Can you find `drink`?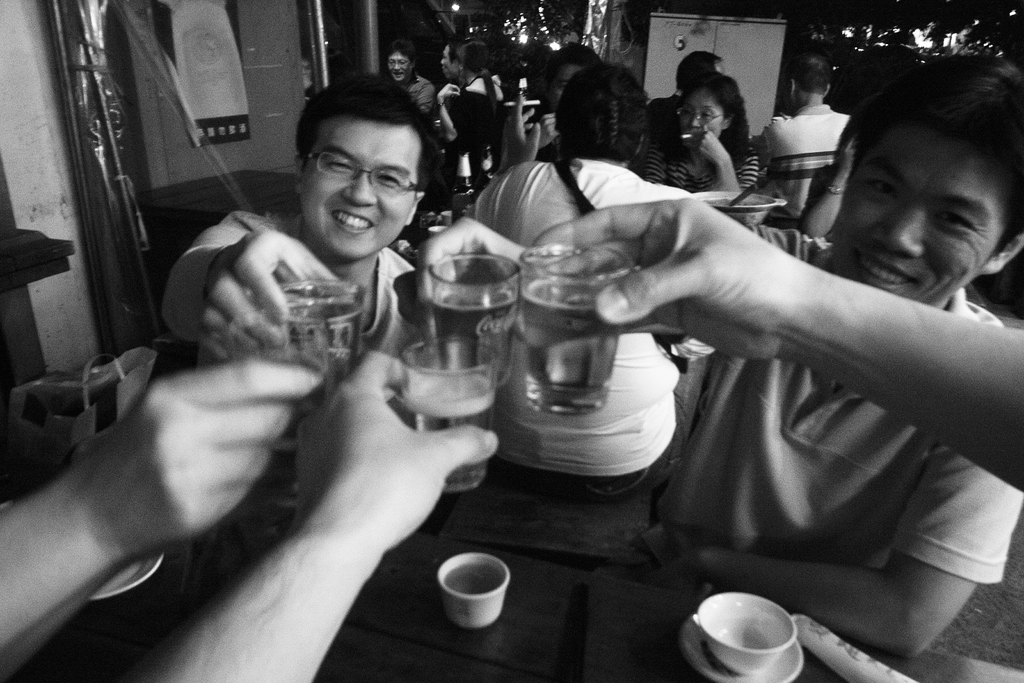
Yes, bounding box: 245/349/328/450.
